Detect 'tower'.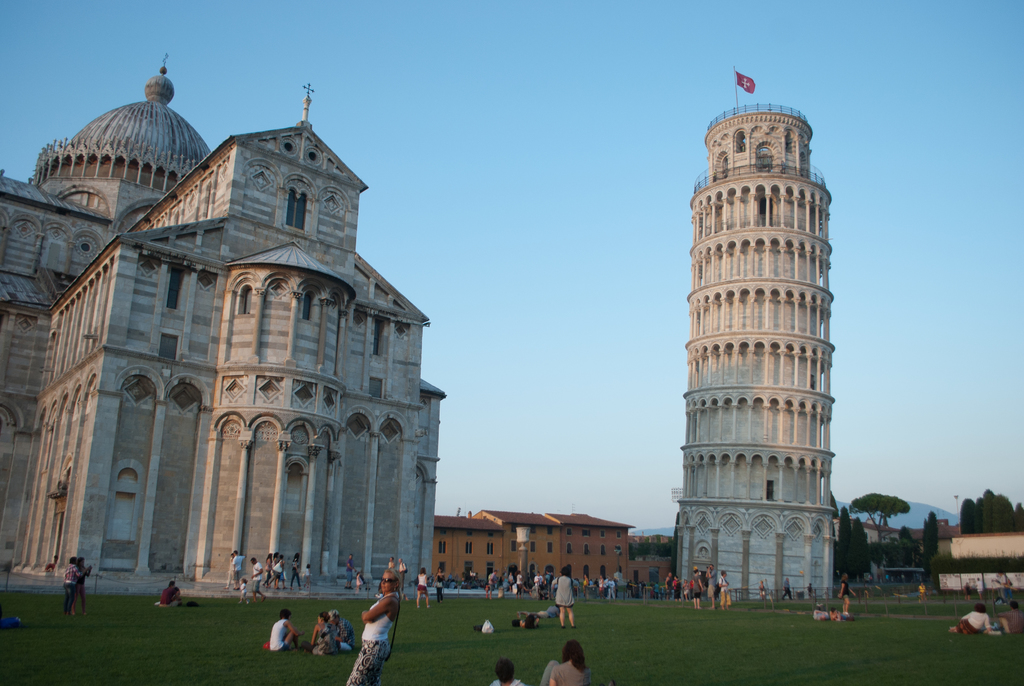
Detected at [678, 79, 859, 573].
